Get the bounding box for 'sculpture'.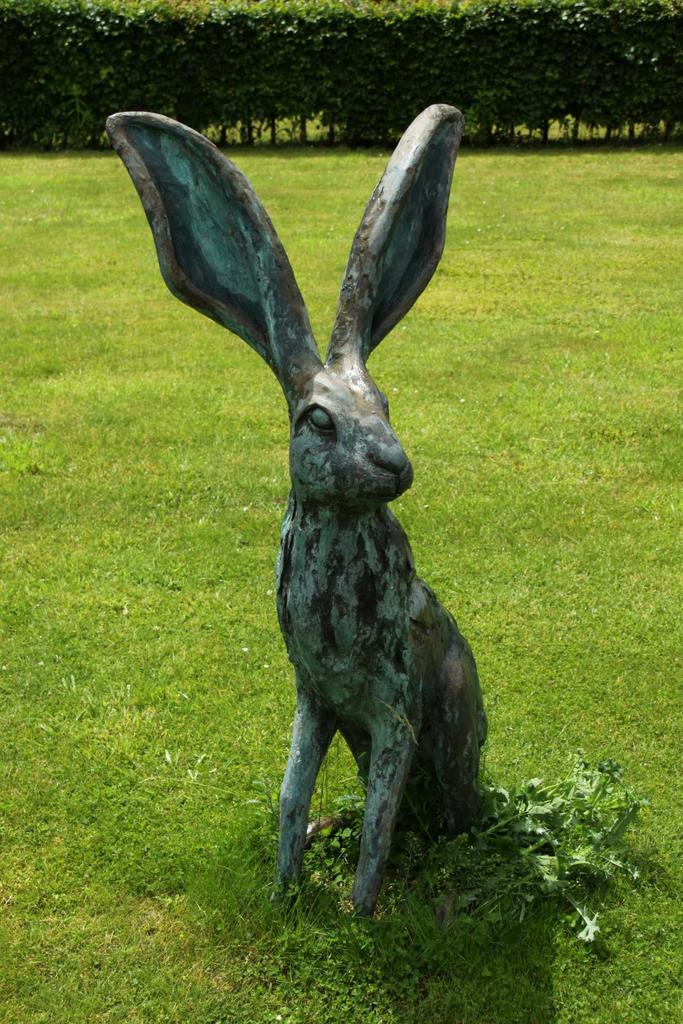
{"left": 102, "top": 91, "right": 495, "bottom": 991}.
